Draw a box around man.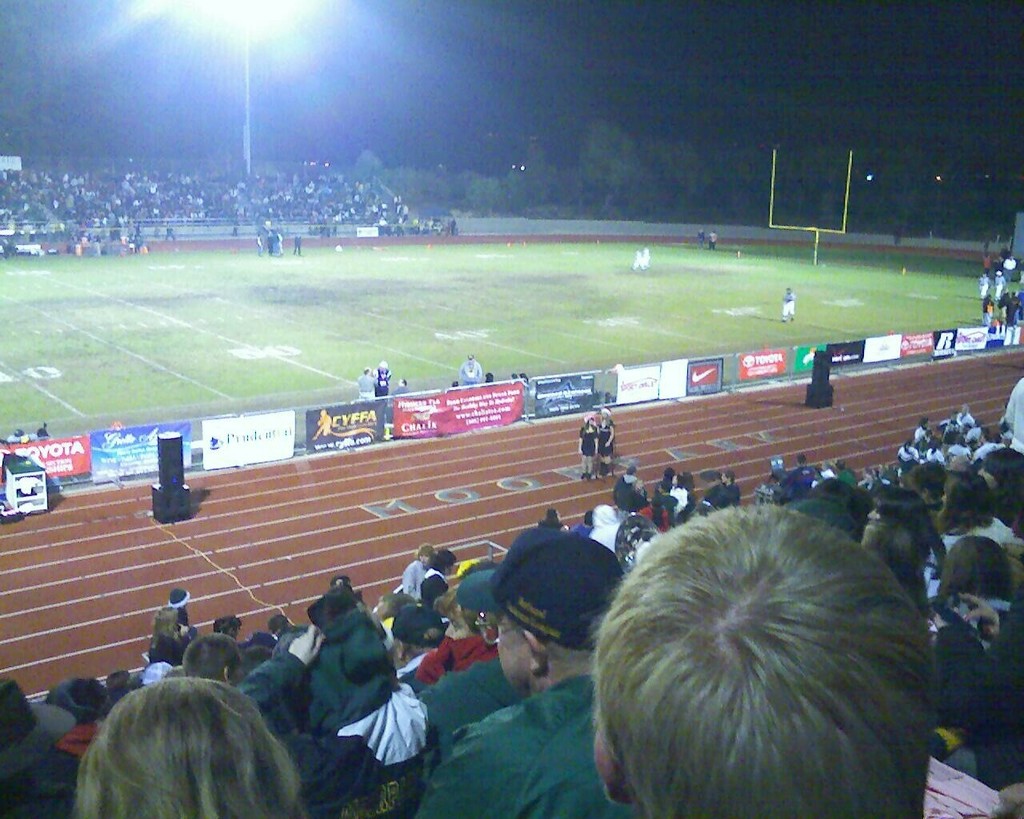
pyautogui.locateOnScreen(990, 264, 1006, 302).
